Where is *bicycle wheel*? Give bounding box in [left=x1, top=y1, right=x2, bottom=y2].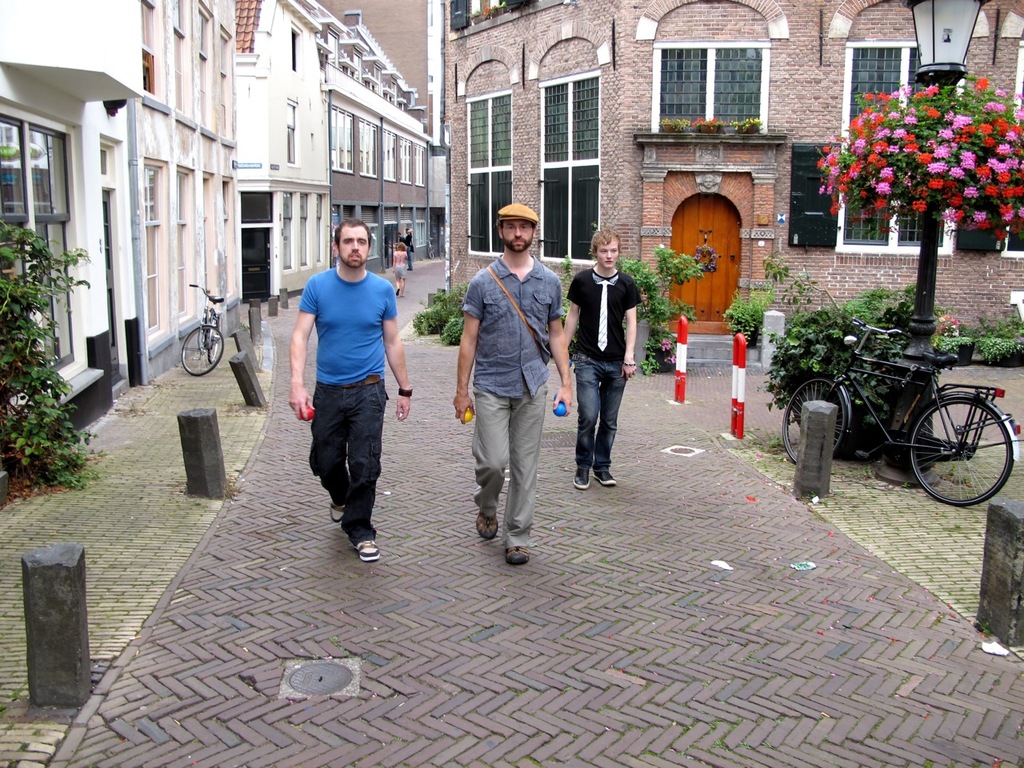
[left=179, top=318, right=226, bottom=377].
